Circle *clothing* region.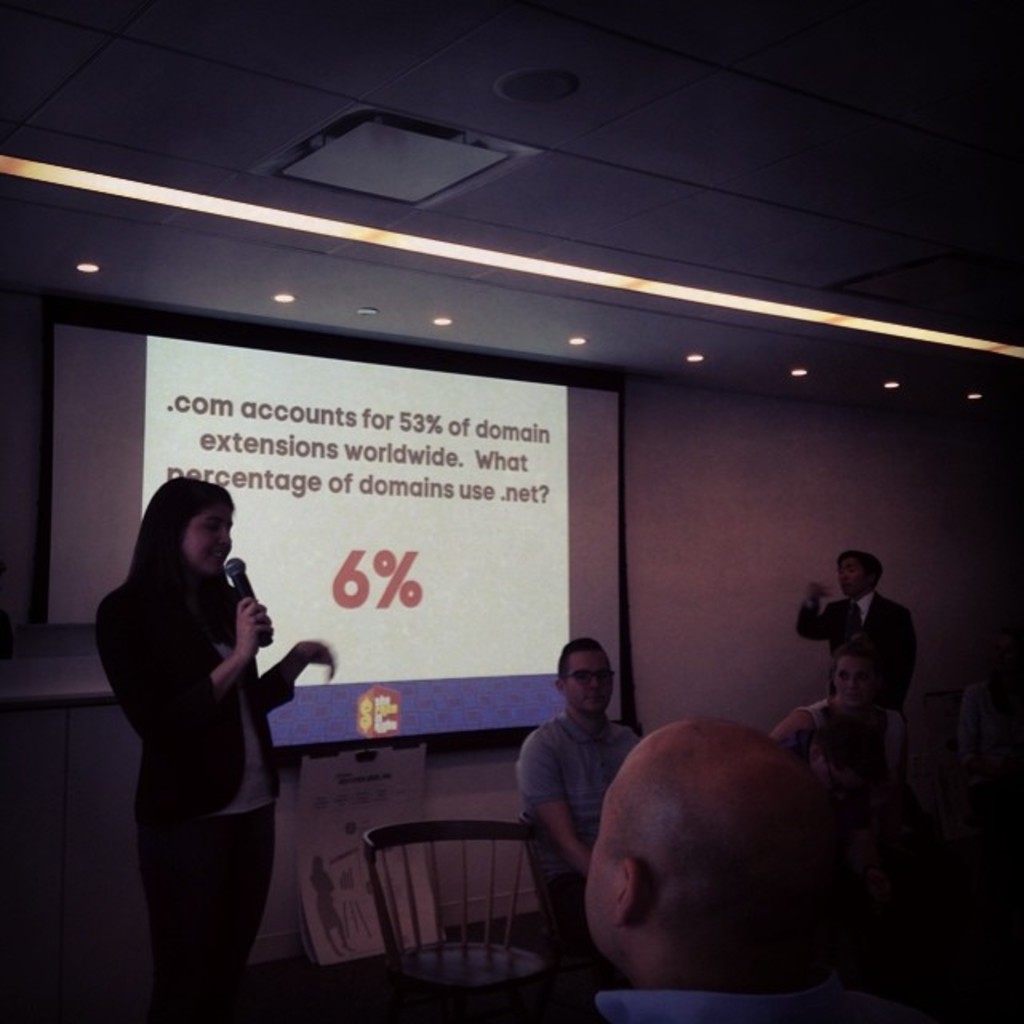
Region: box=[517, 691, 638, 882].
